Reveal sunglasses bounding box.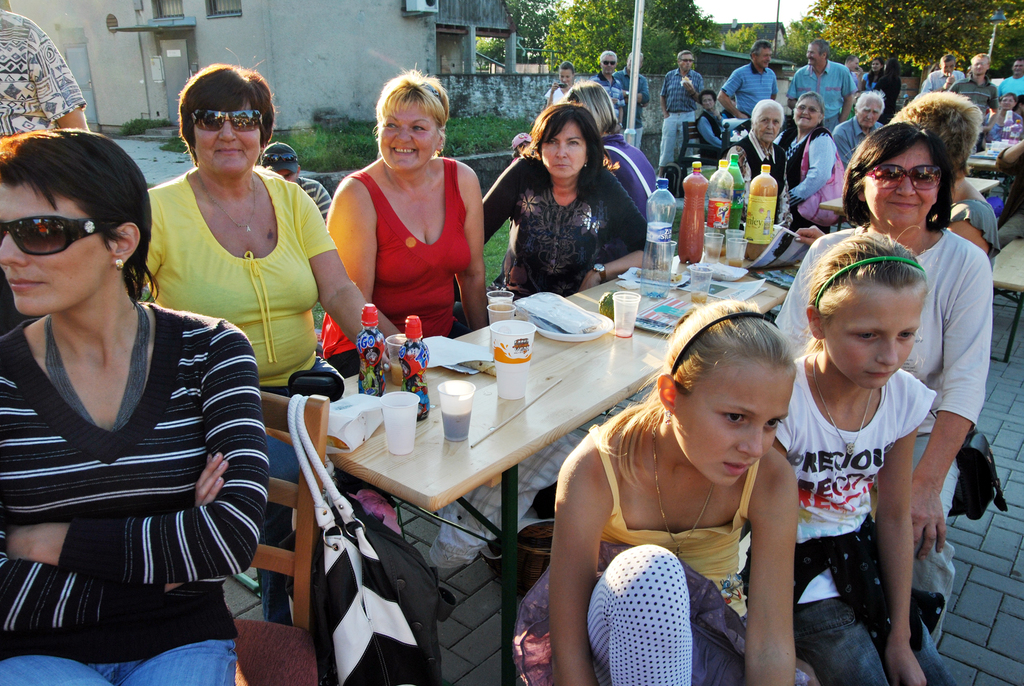
Revealed: rect(417, 83, 442, 108).
